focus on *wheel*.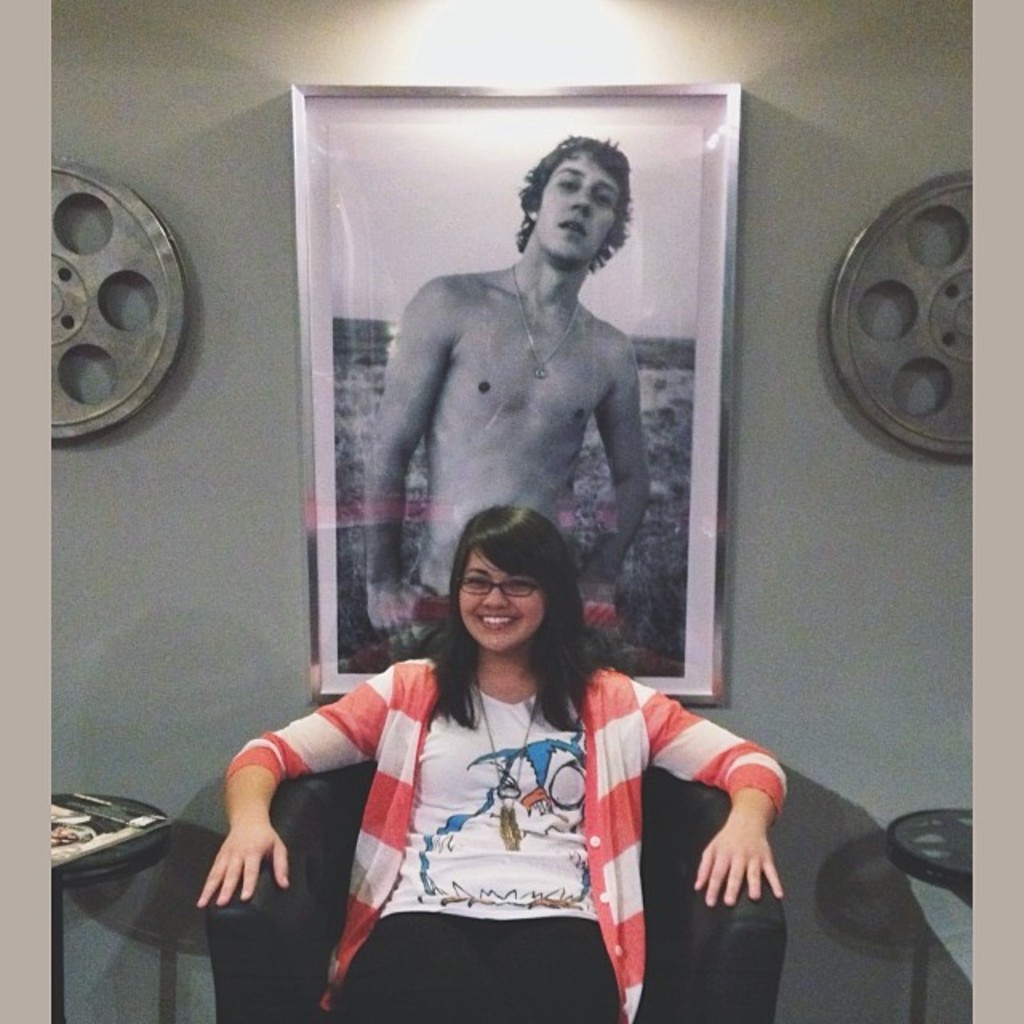
Focused at bbox=[827, 171, 973, 459].
